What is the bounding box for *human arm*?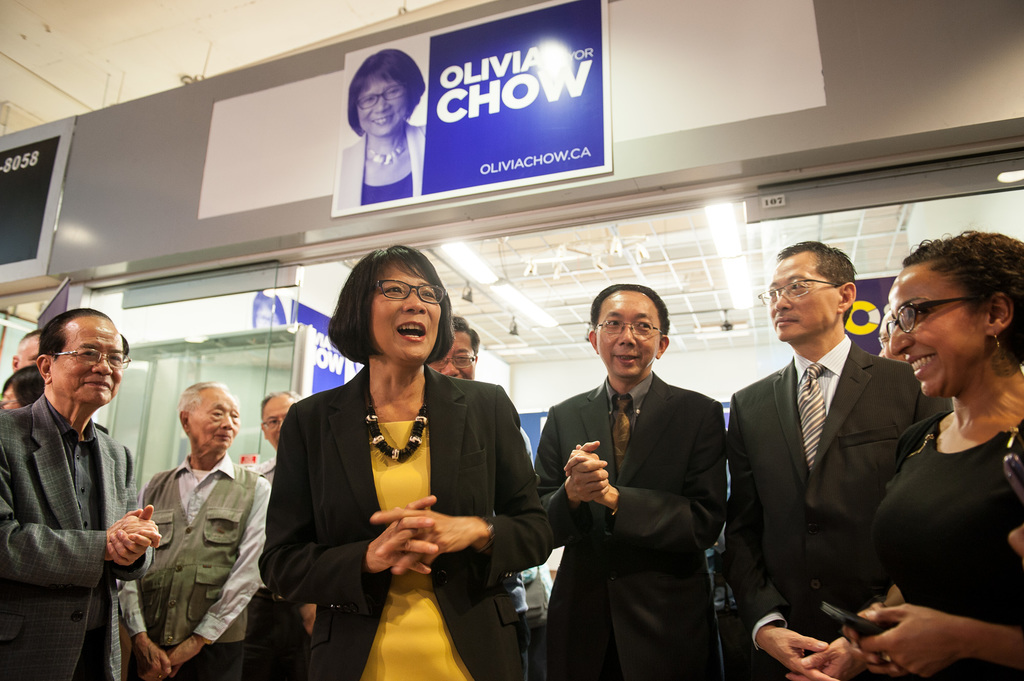
(x1=259, y1=396, x2=446, y2=607).
